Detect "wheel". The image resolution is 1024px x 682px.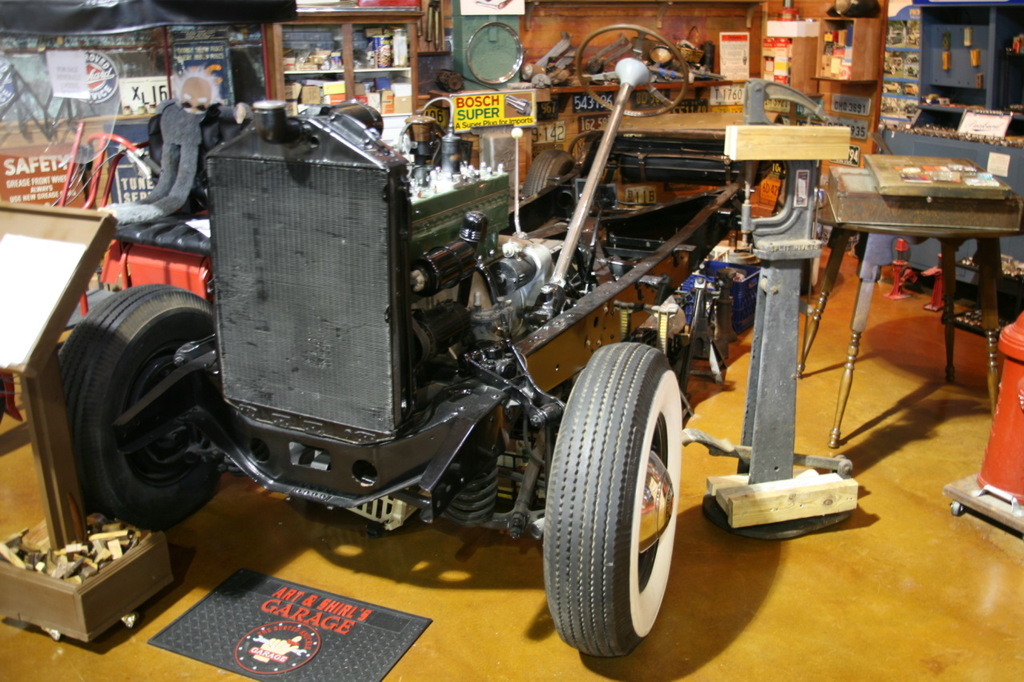
(523,149,575,195).
